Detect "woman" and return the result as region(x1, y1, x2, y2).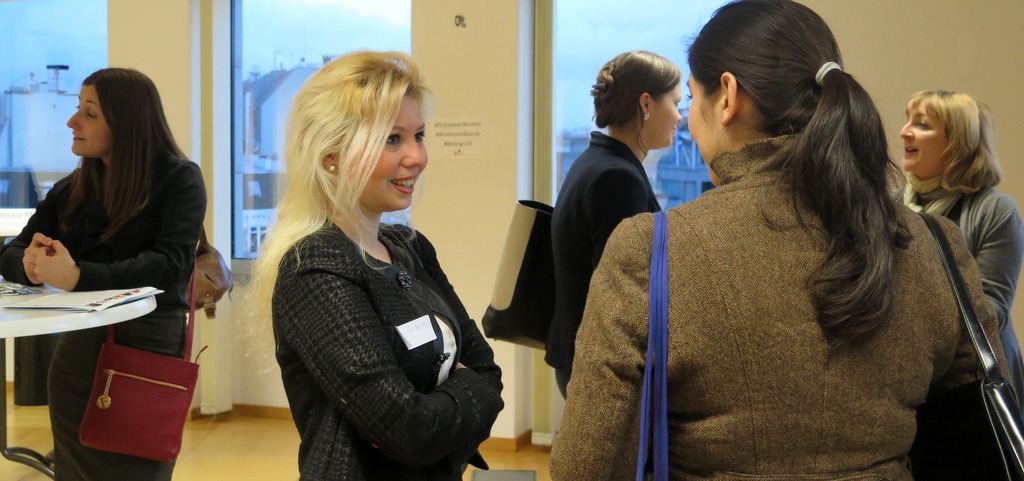
region(229, 46, 502, 480).
